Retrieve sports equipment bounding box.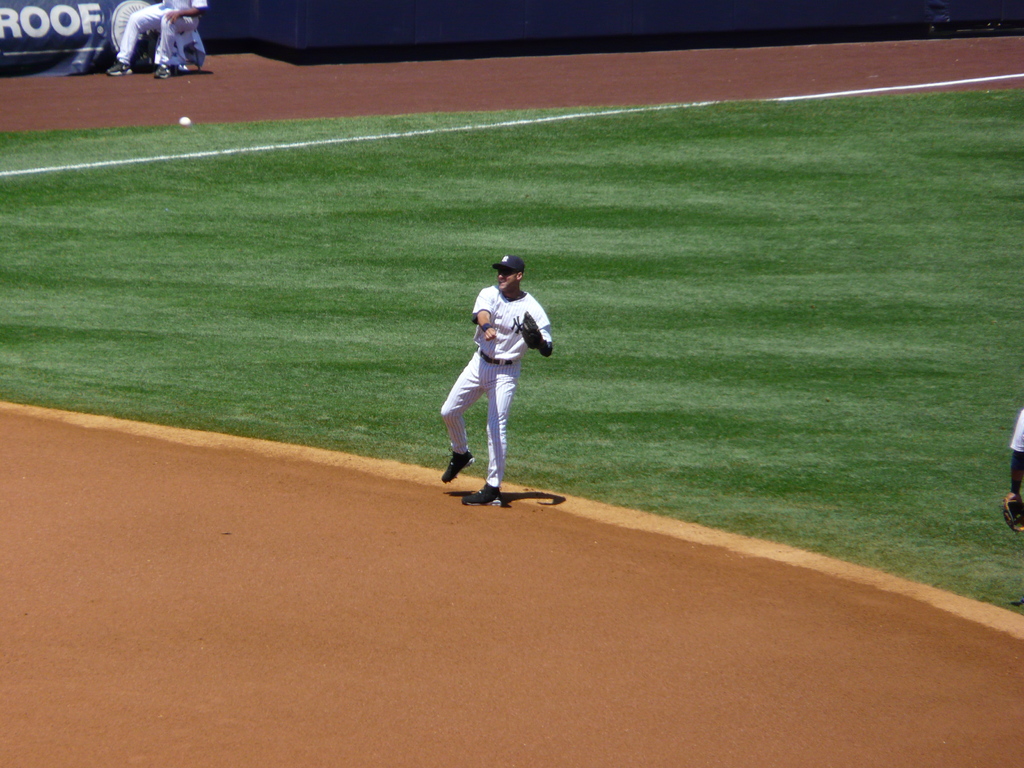
Bounding box: <region>1004, 490, 1023, 534</region>.
